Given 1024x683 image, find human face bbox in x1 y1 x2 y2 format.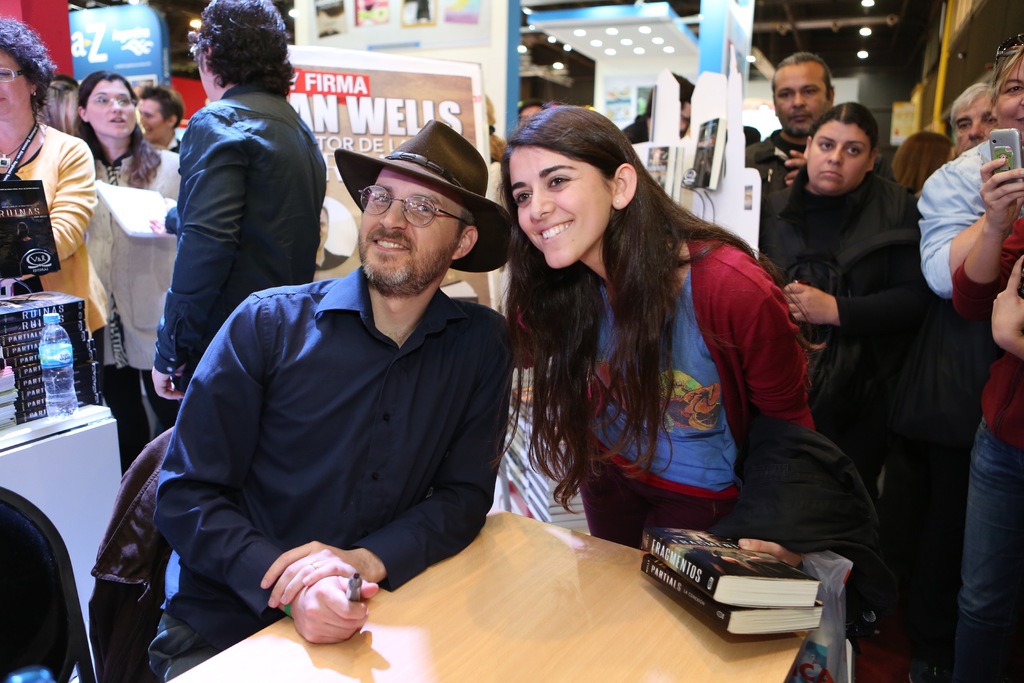
136 95 166 138.
